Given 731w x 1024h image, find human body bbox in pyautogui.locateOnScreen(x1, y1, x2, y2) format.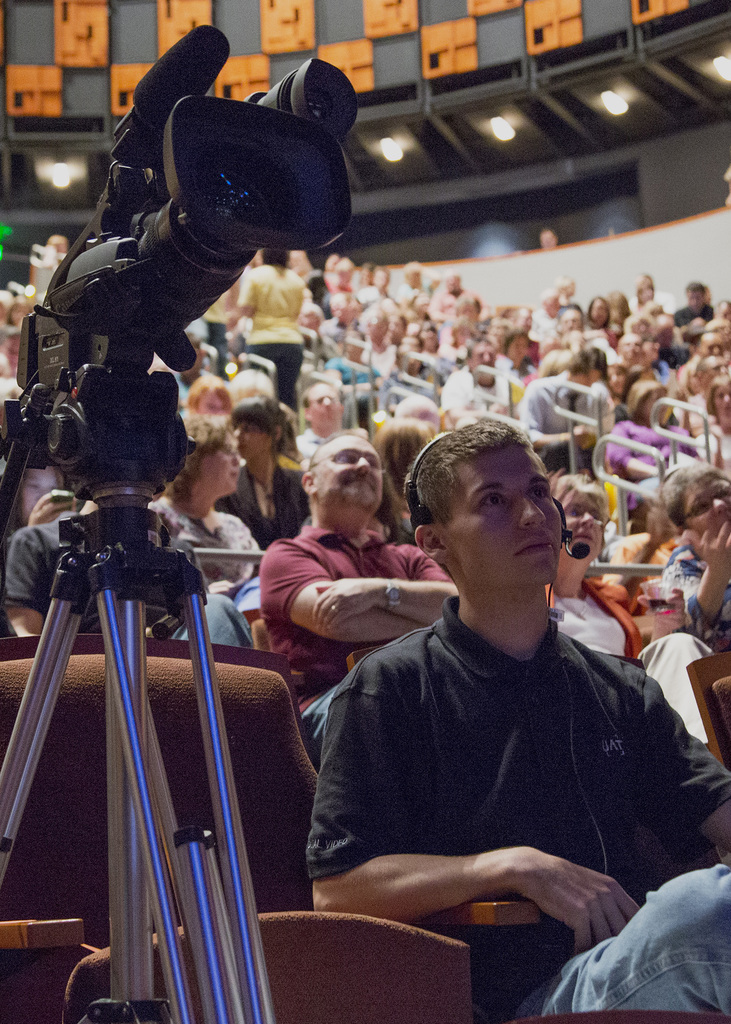
pyautogui.locateOnScreen(673, 293, 707, 321).
